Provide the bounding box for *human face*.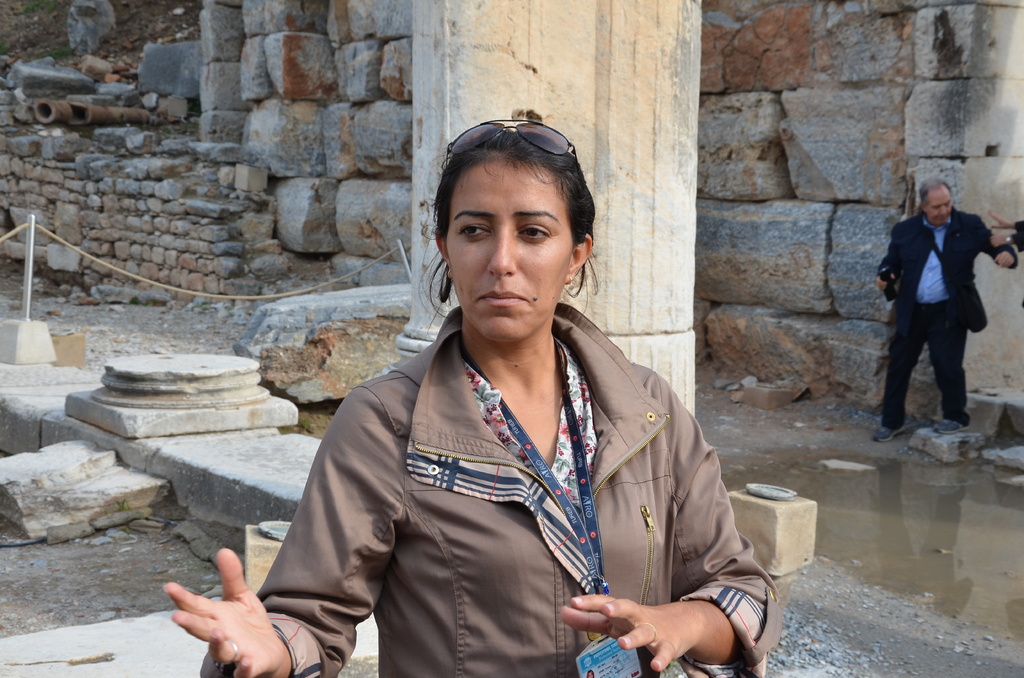
bbox(925, 185, 951, 223).
